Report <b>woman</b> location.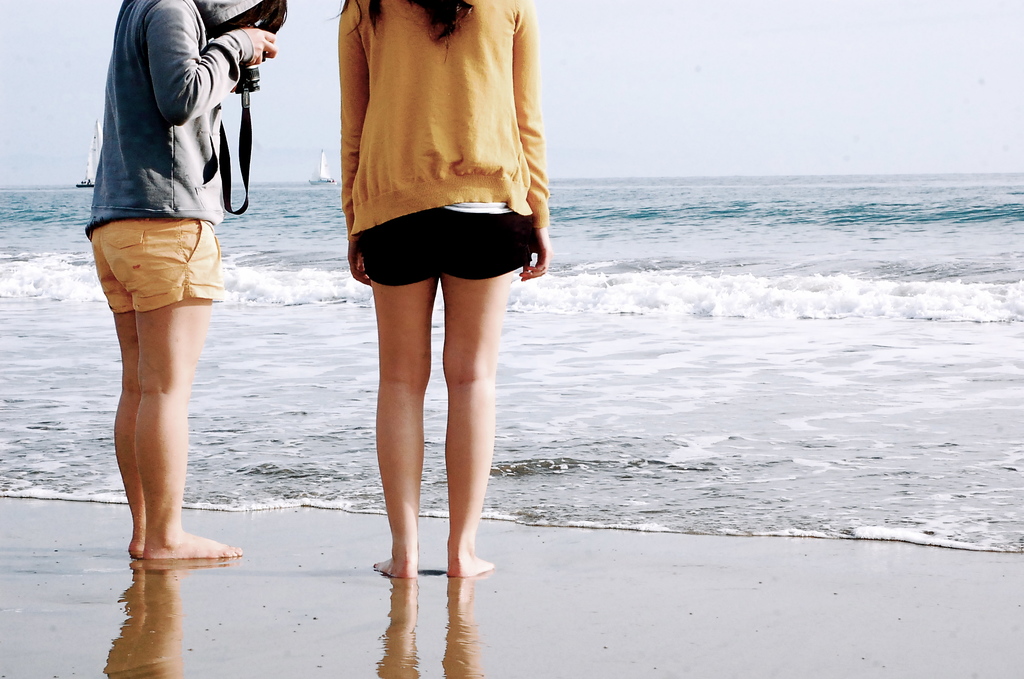
Report: (332,51,548,591).
